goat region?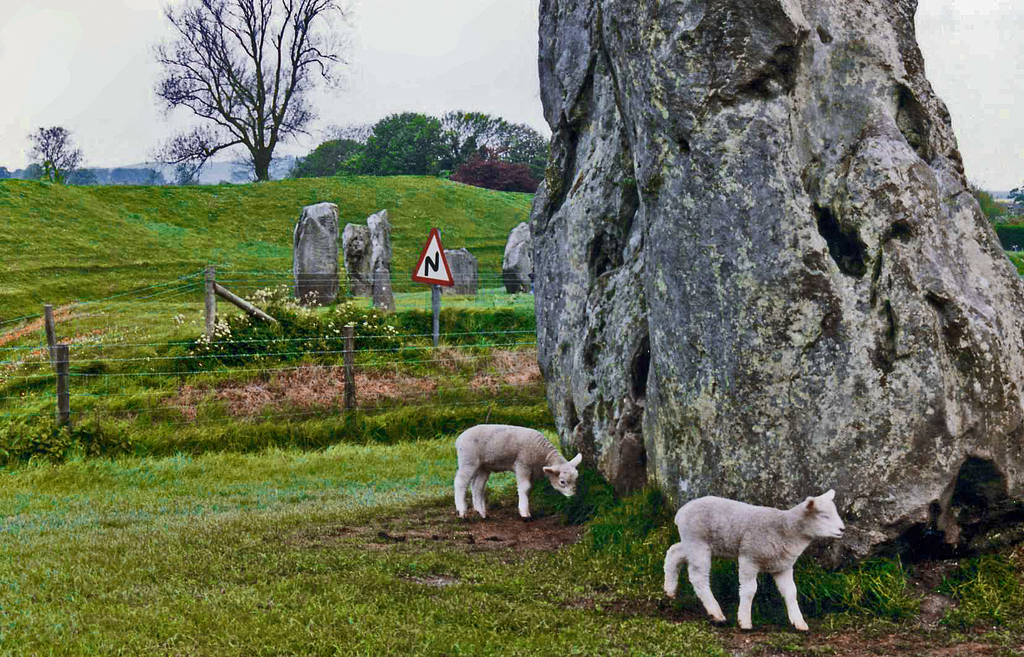
659/490/848/637
